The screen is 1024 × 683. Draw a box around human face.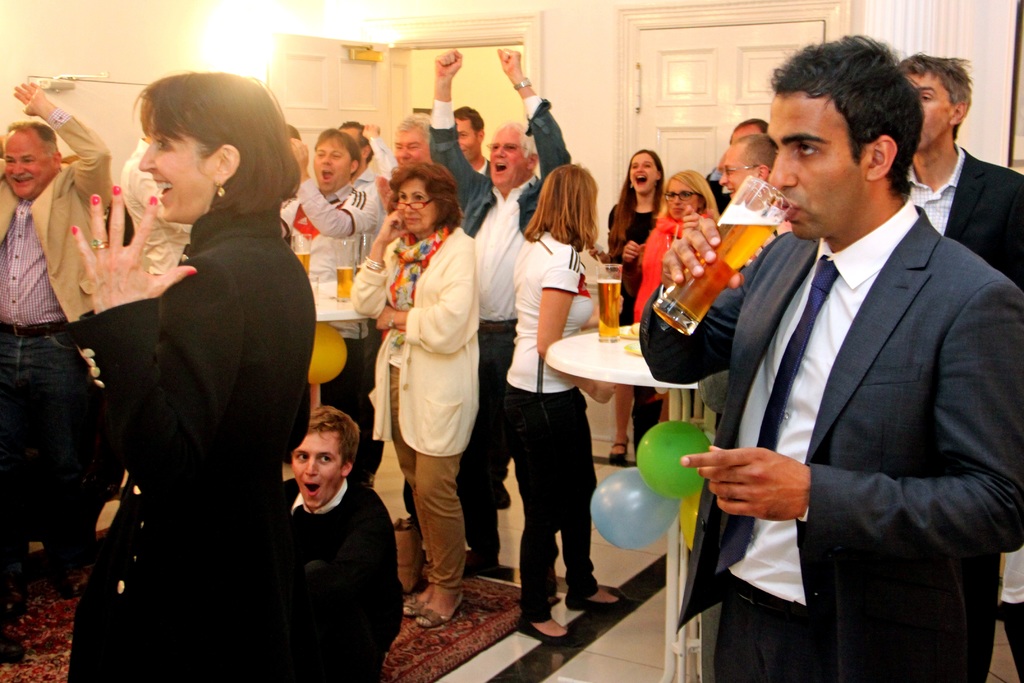
<bbox>401, 176, 440, 231</bbox>.
